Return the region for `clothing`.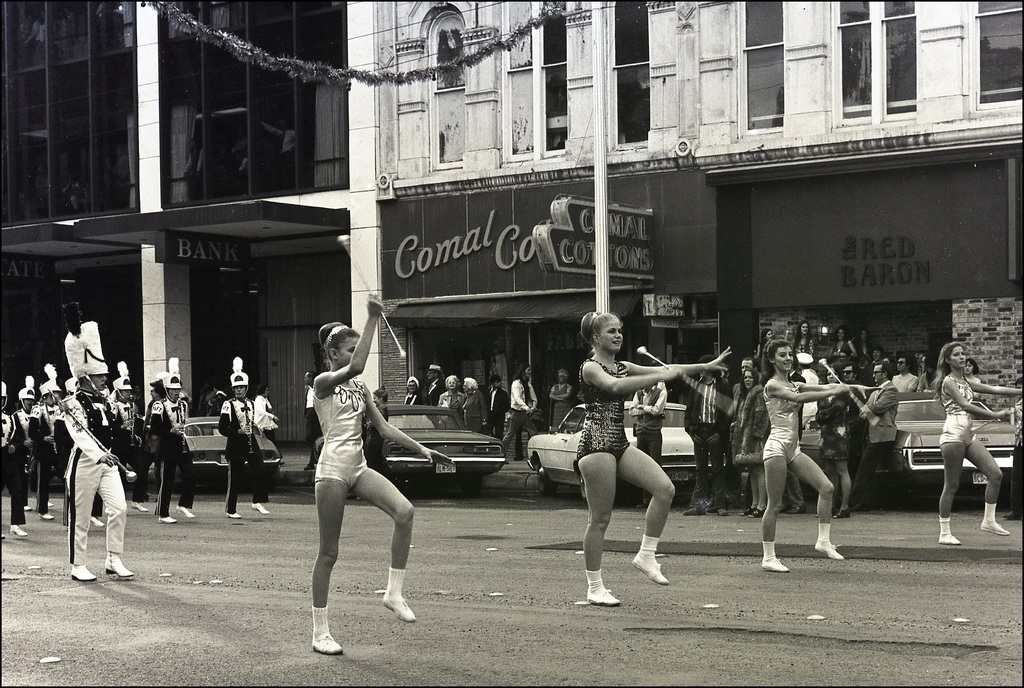
crop(362, 403, 388, 467).
